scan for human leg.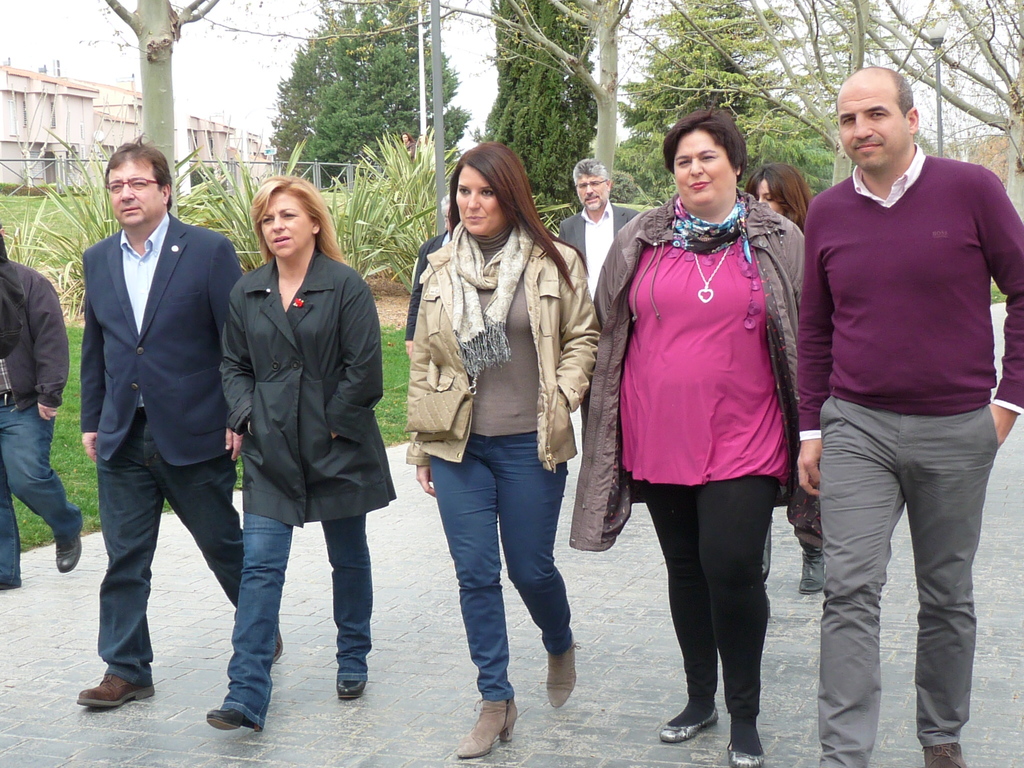
Scan result: 816, 392, 904, 767.
